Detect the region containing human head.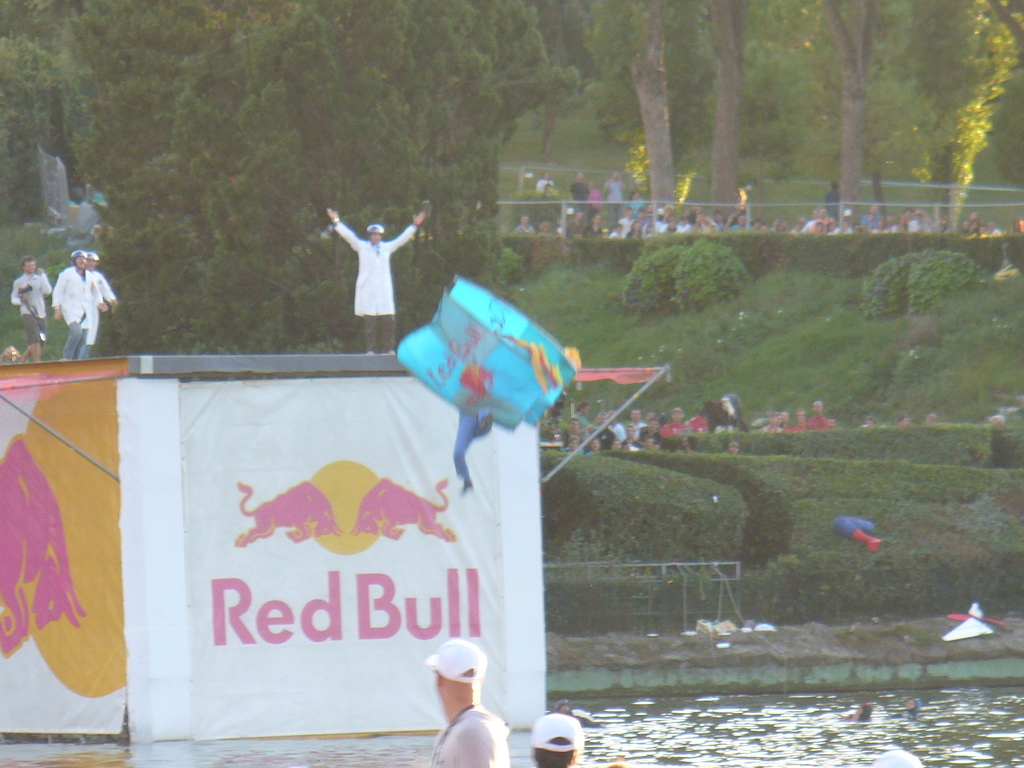
l=828, t=416, r=837, b=429.
